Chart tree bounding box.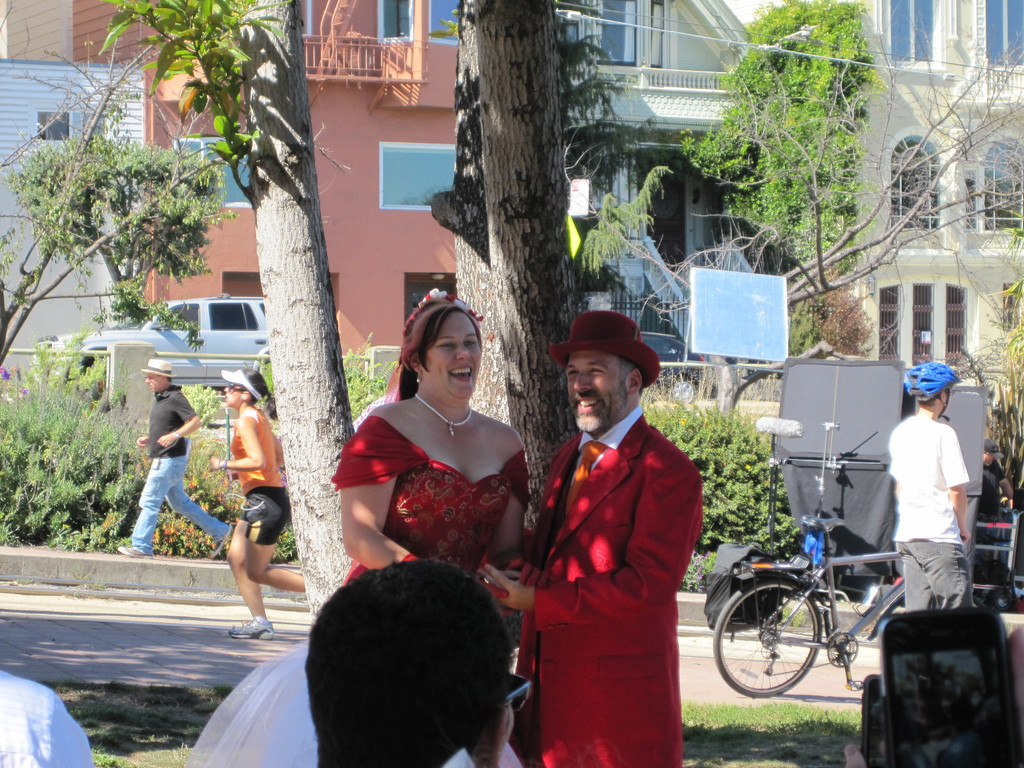
Charted: x1=578, y1=0, x2=1023, y2=382.
